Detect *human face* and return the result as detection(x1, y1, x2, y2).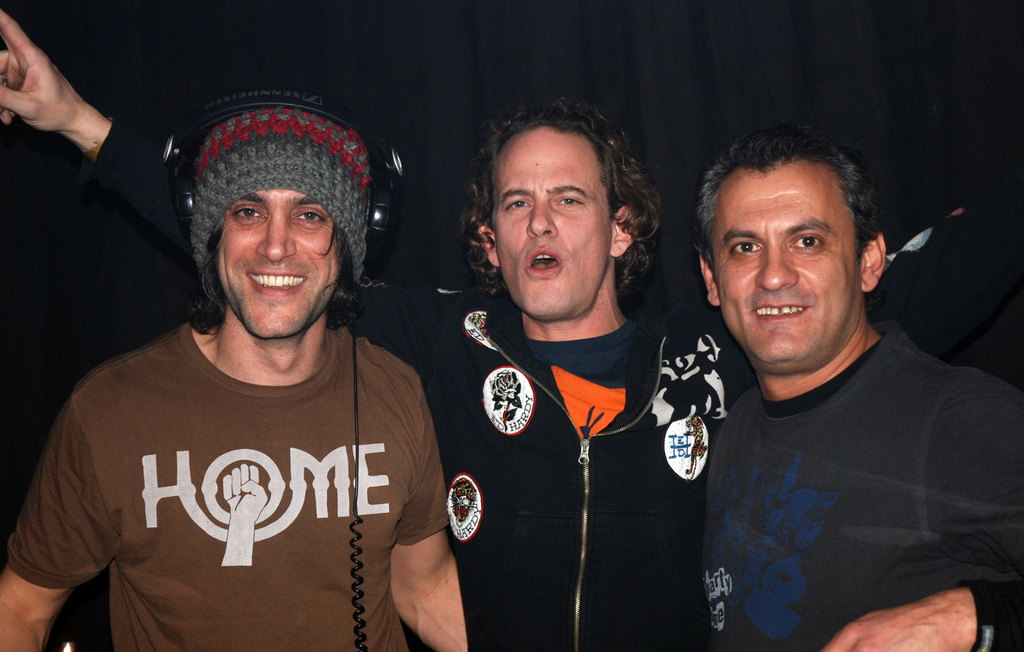
detection(713, 170, 858, 371).
